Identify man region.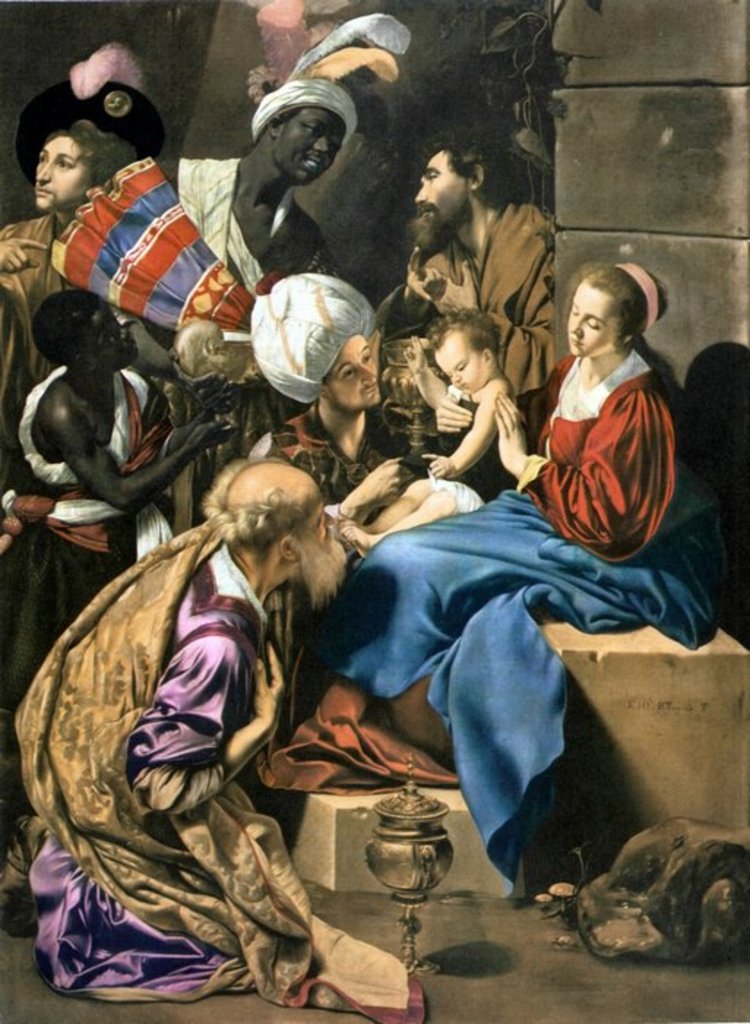
Region: 405 136 558 448.
